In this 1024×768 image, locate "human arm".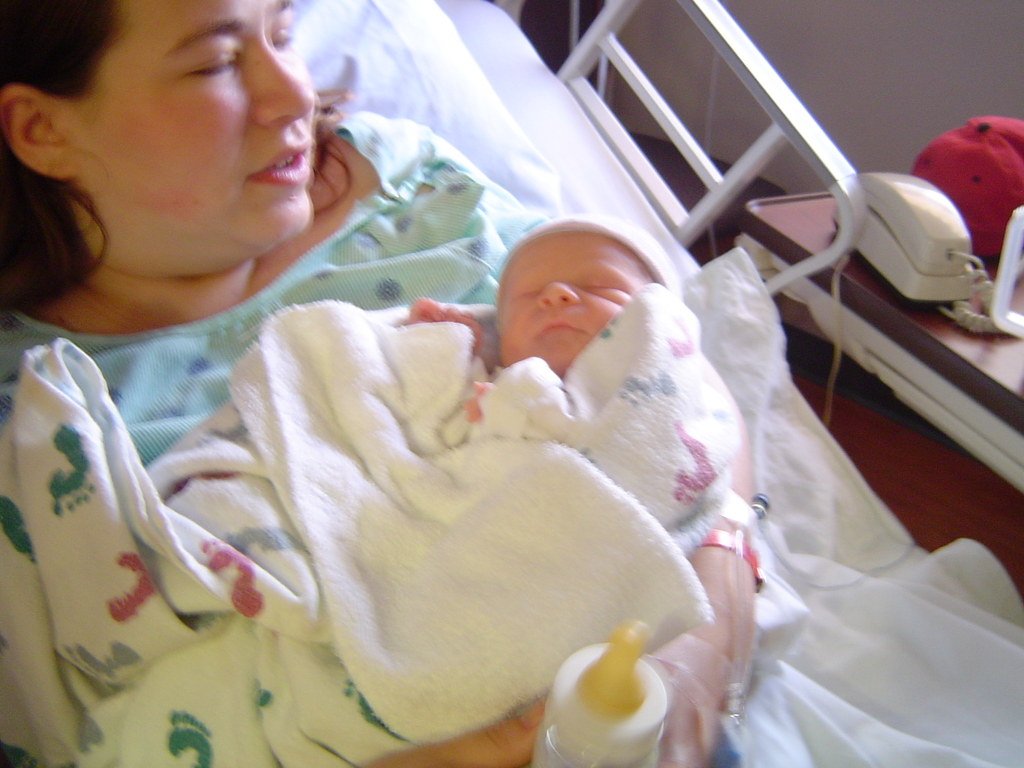
Bounding box: crop(406, 289, 488, 380).
